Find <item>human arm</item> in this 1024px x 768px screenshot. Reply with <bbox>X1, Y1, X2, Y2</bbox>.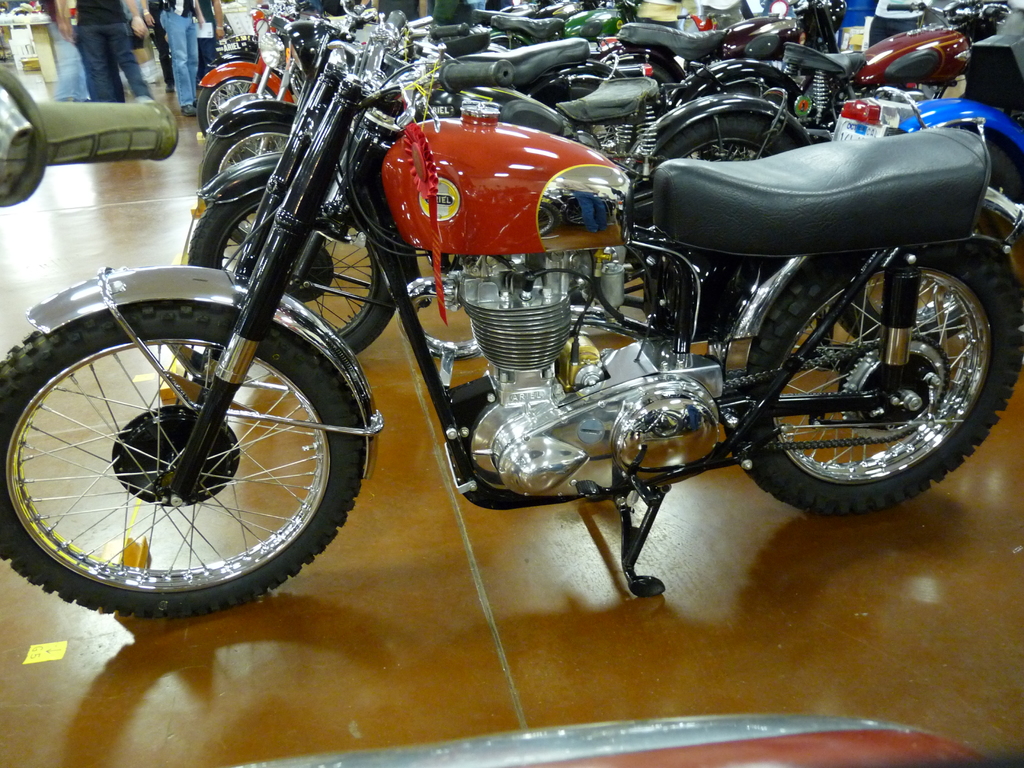
<bbox>129, 0, 148, 37</bbox>.
